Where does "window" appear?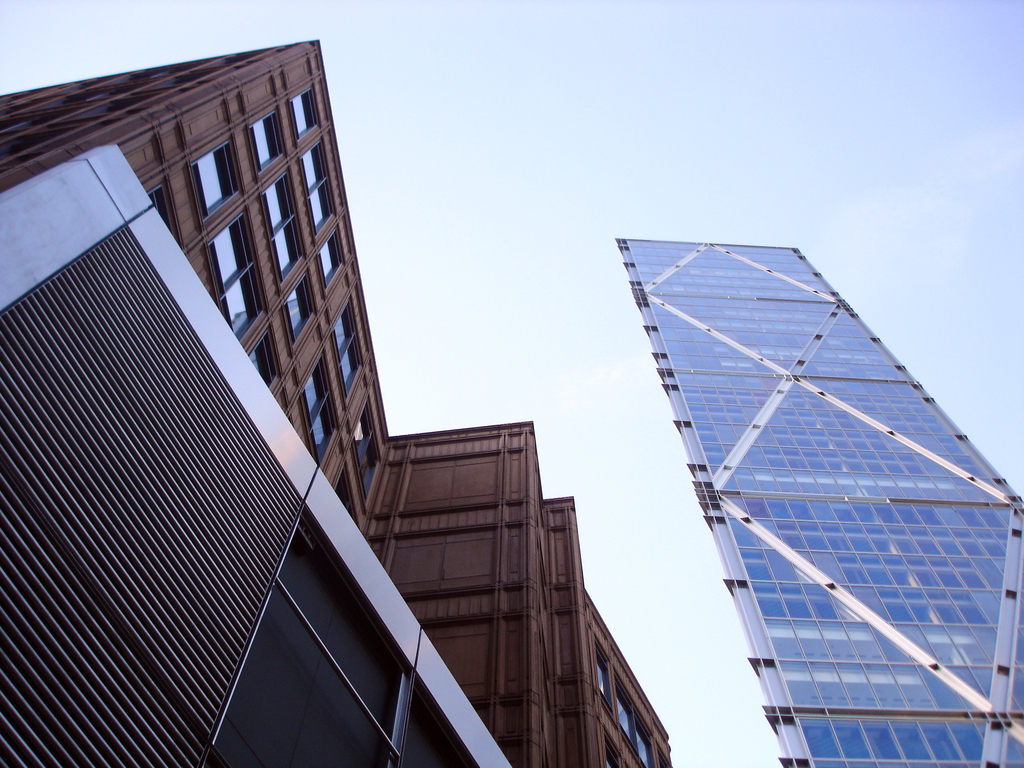
Appears at rect(191, 140, 246, 216).
